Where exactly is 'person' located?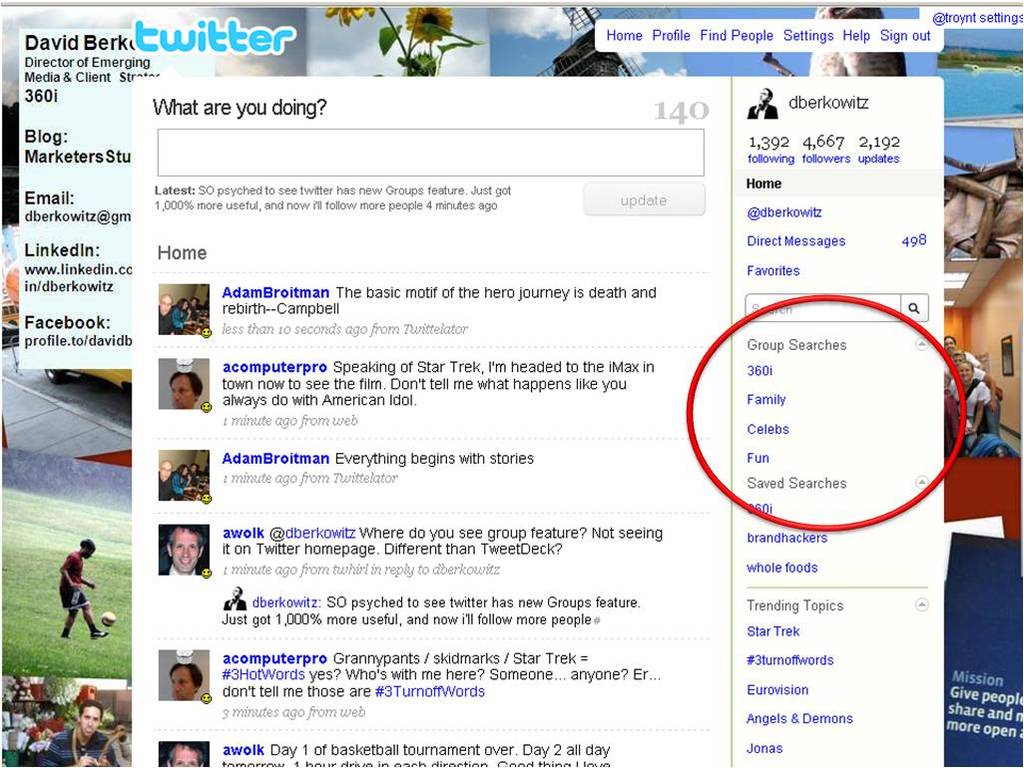
Its bounding box is box=[56, 535, 109, 641].
